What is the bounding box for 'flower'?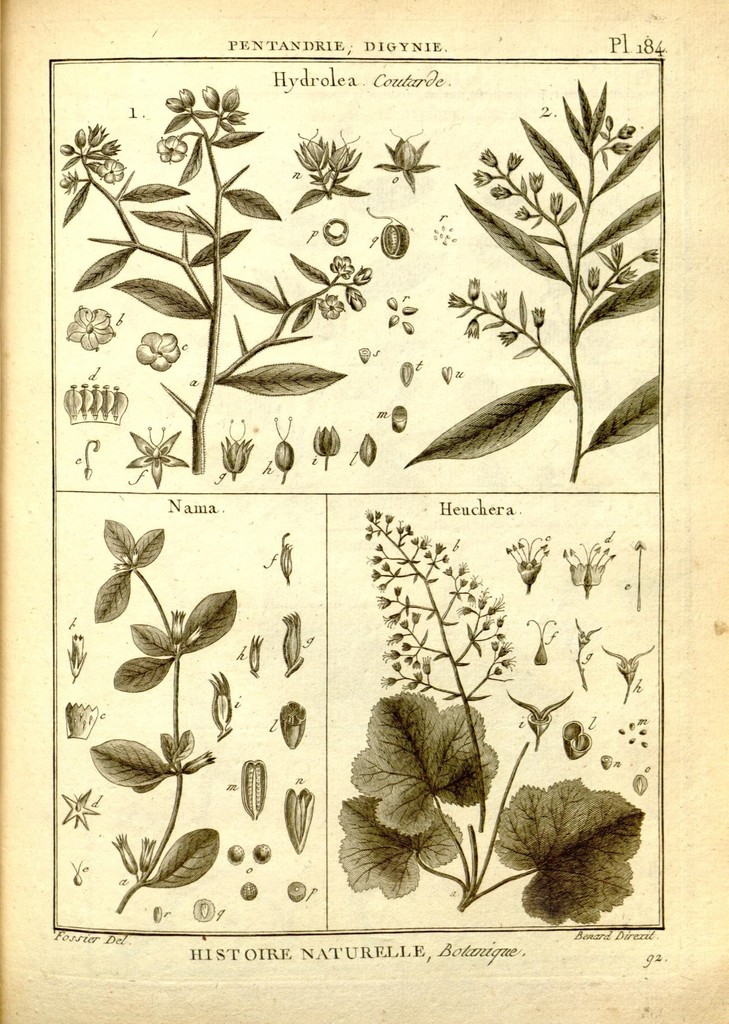
{"left": 371, "top": 127, "right": 439, "bottom": 191}.
